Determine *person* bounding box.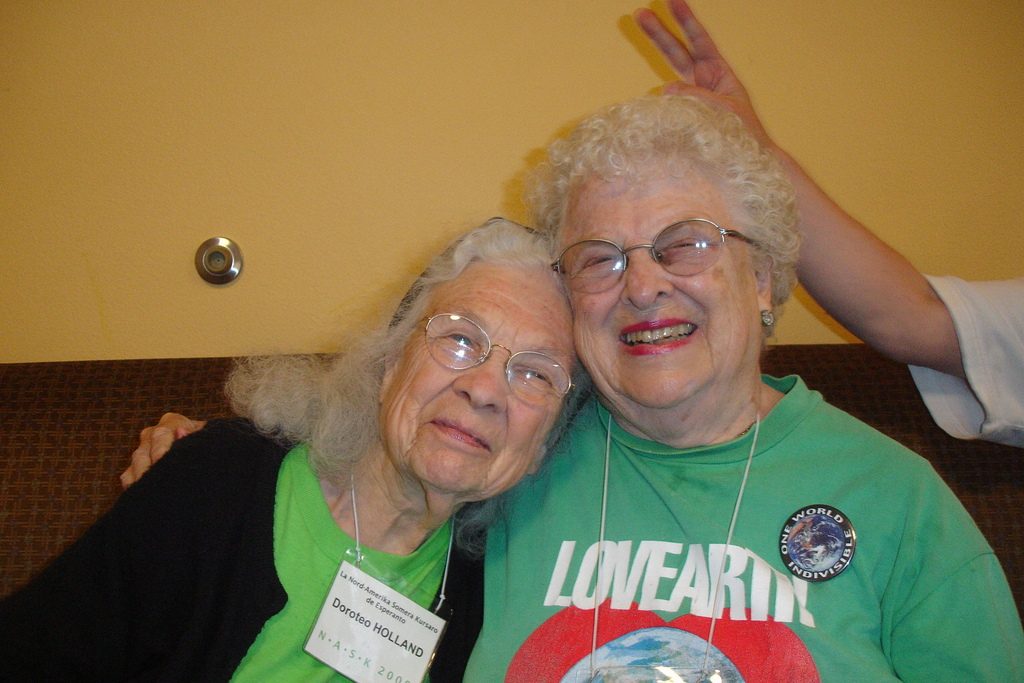
Determined: box=[632, 0, 1023, 449].
